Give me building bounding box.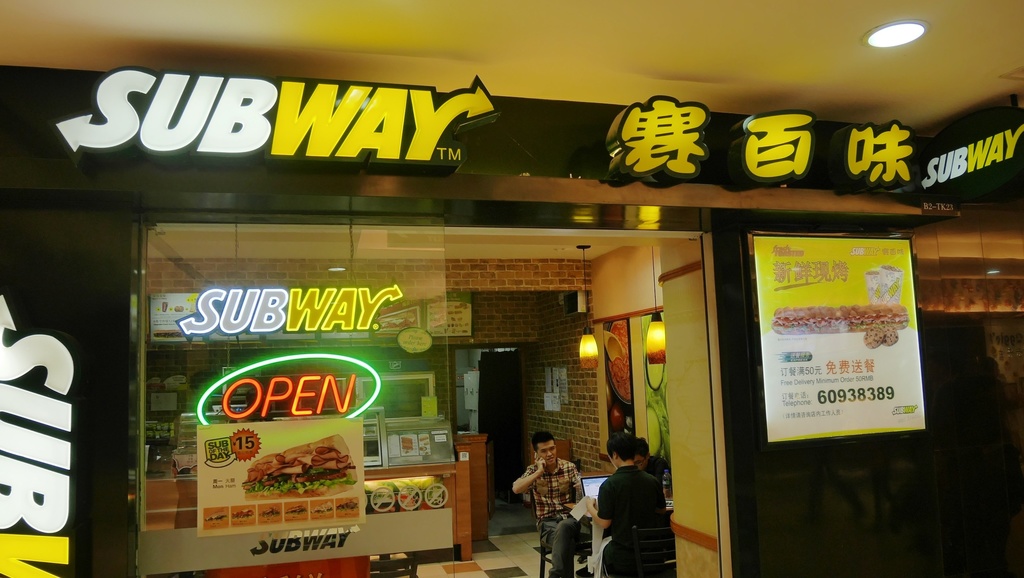
0 0 1023 577.
